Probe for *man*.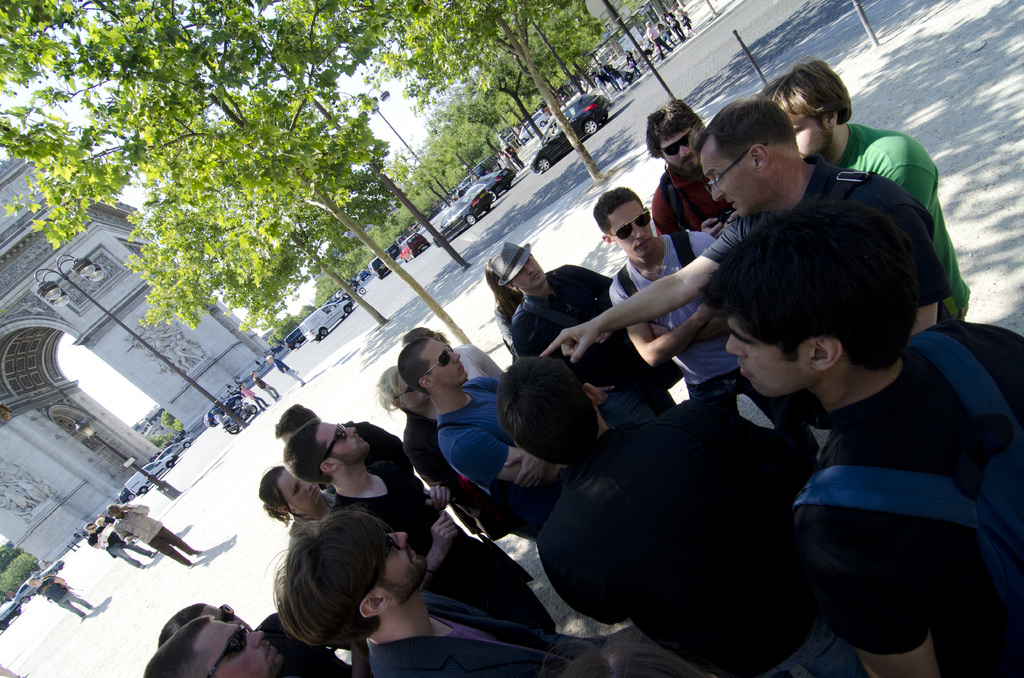
Probe result: pyautogui.locateOnScreen(644, 96, 737, 238).
